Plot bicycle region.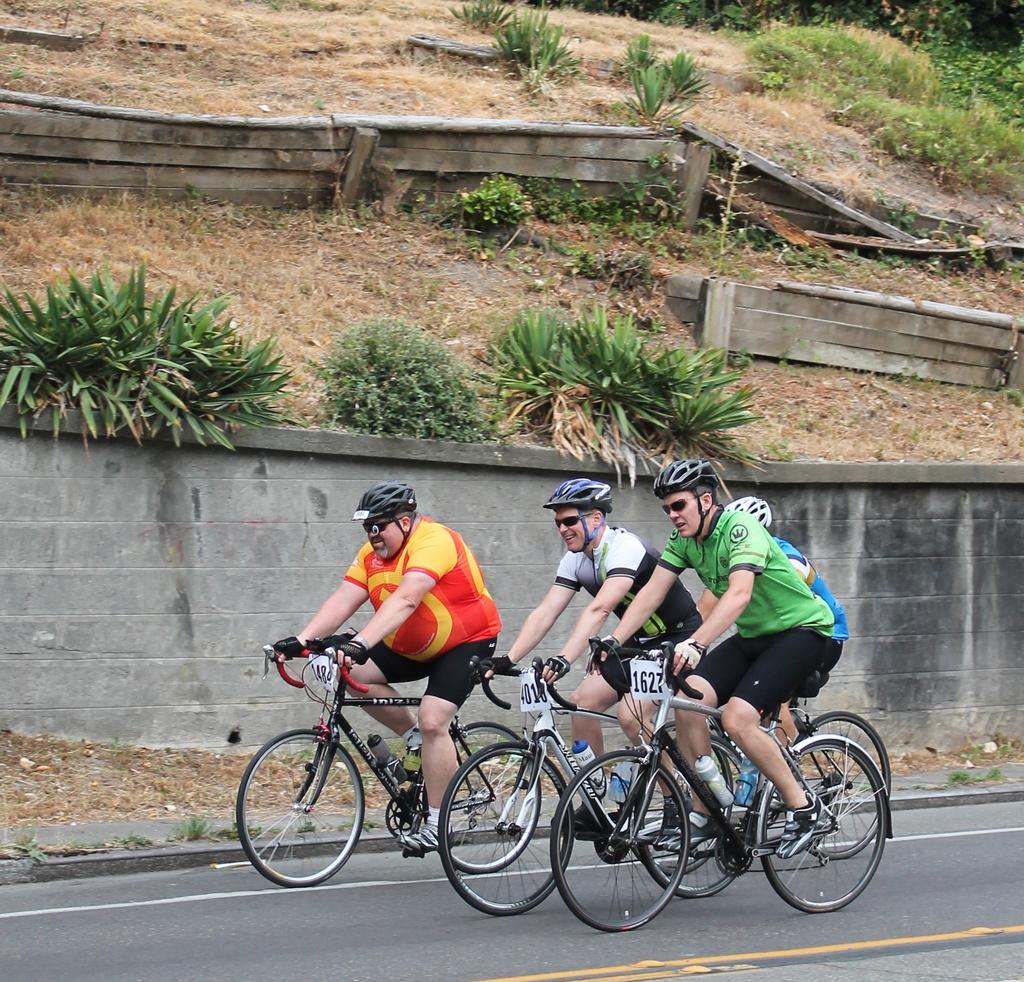
Plotted at box=[229, 644, 567, 909].
